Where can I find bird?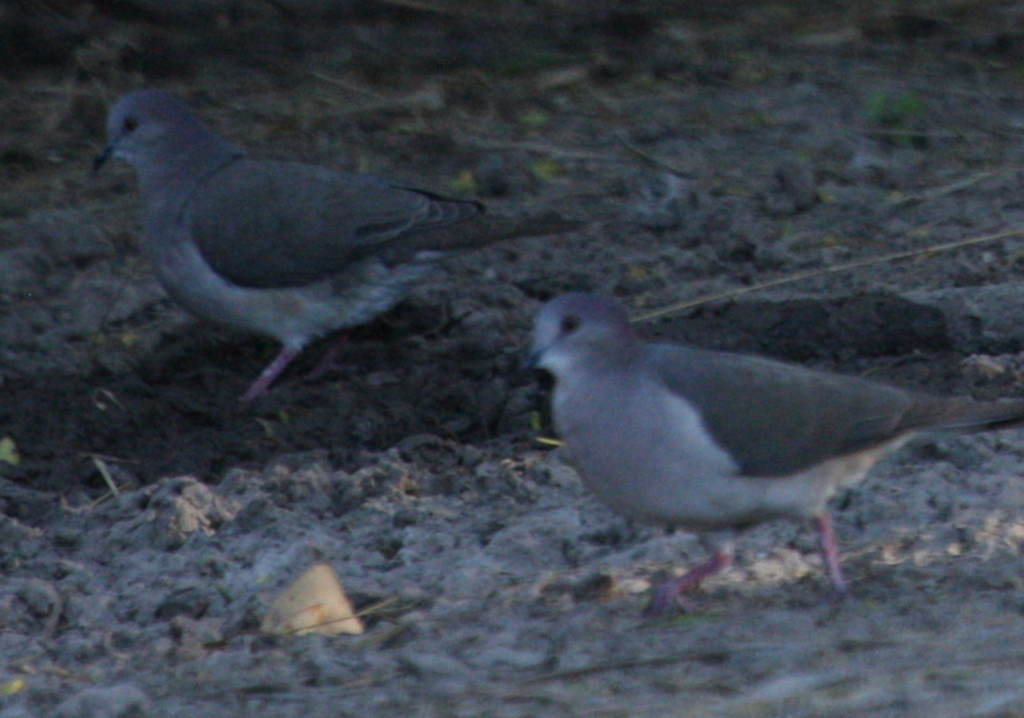
You can find it at x1=99, y1=61, x2=507, y2=424.
